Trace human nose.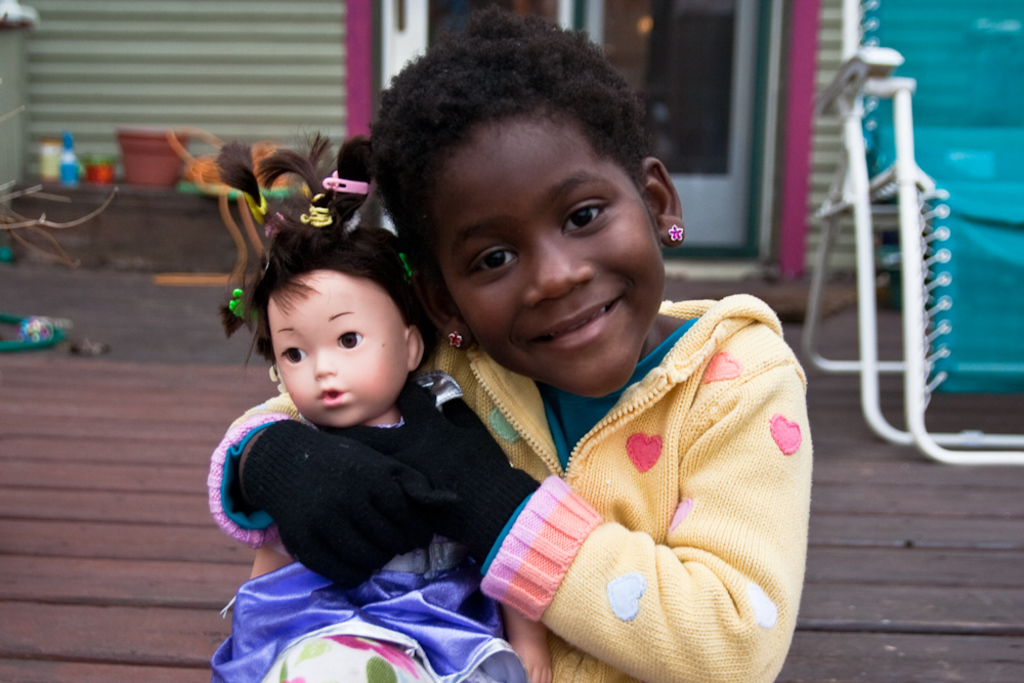
Traced to 519/227/593/303.
